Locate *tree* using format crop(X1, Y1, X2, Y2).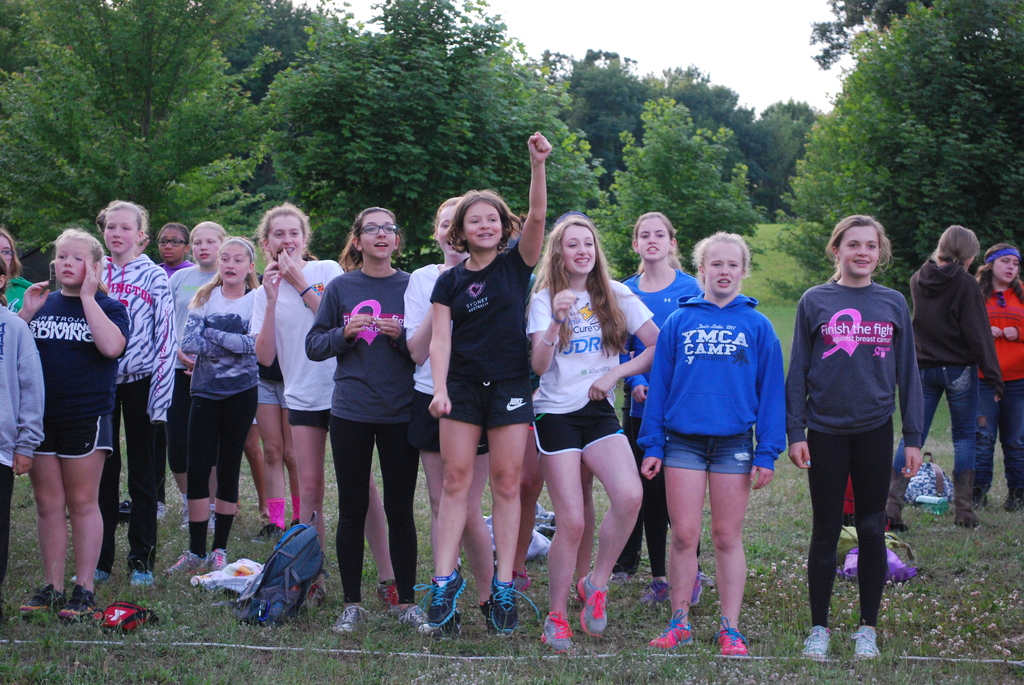
crop(0, 0, 268, 288).
